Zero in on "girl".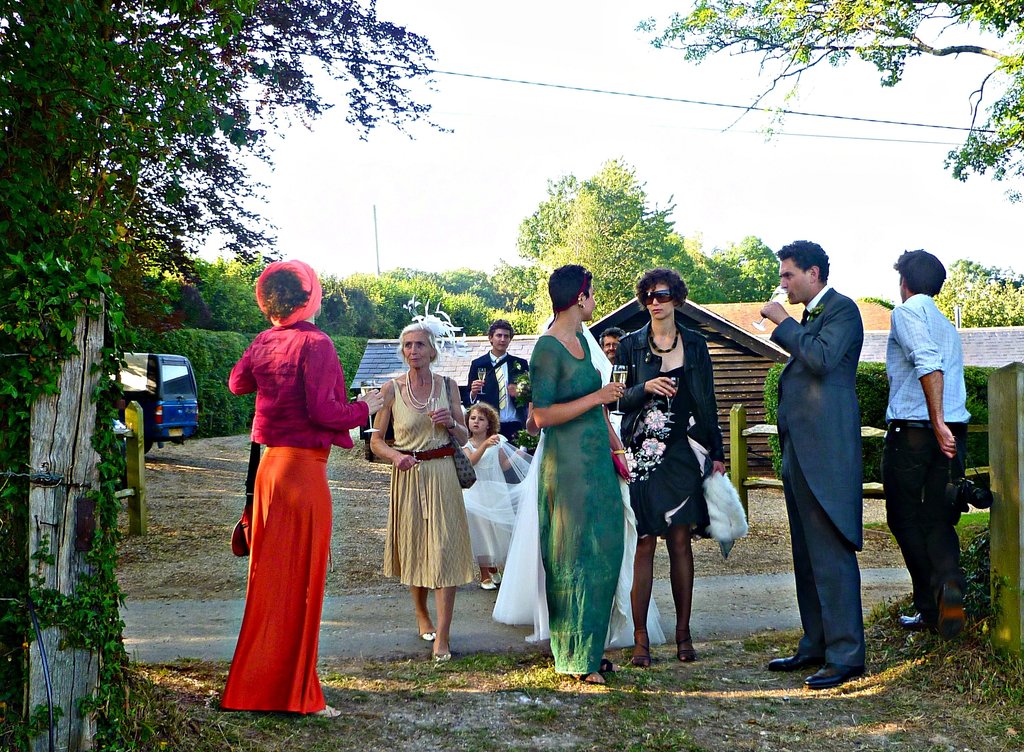
Zeroed in: x1=461 y1=400 x2=534 y2=588.
